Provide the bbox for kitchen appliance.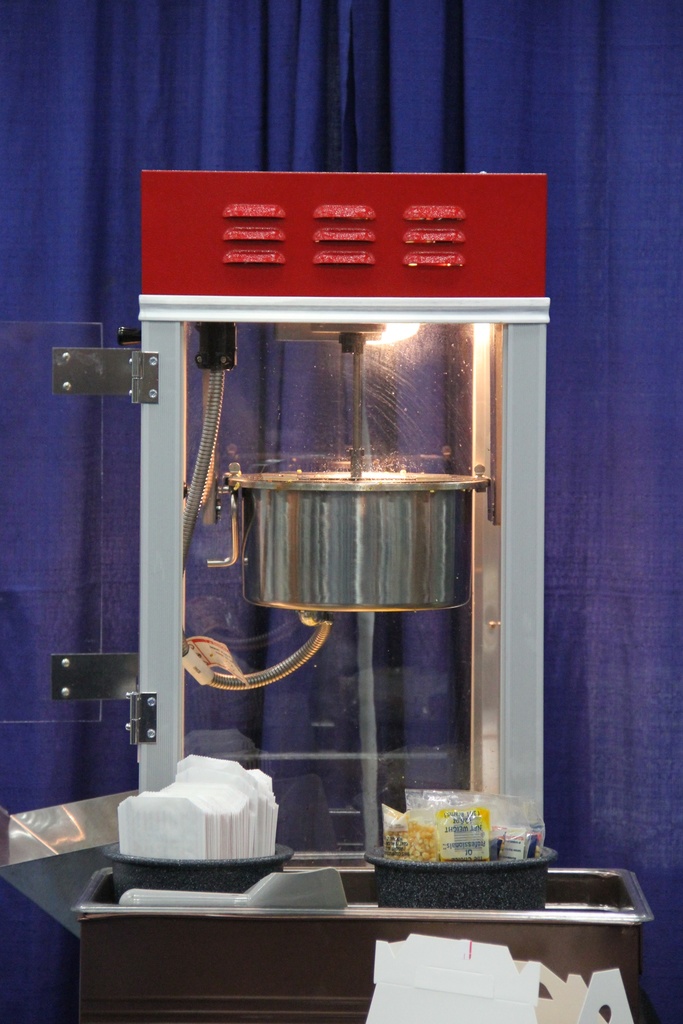
155:134:522:874.
